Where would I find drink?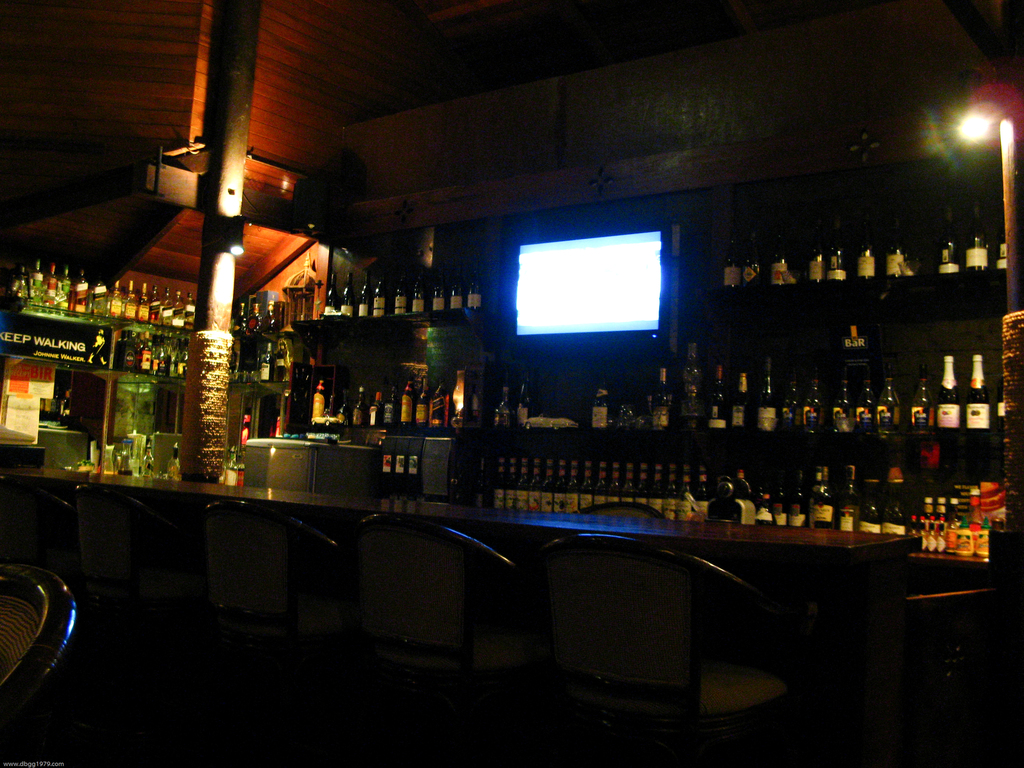
At pyautogui.locateOnScreen(589, 376, 605, 428).
